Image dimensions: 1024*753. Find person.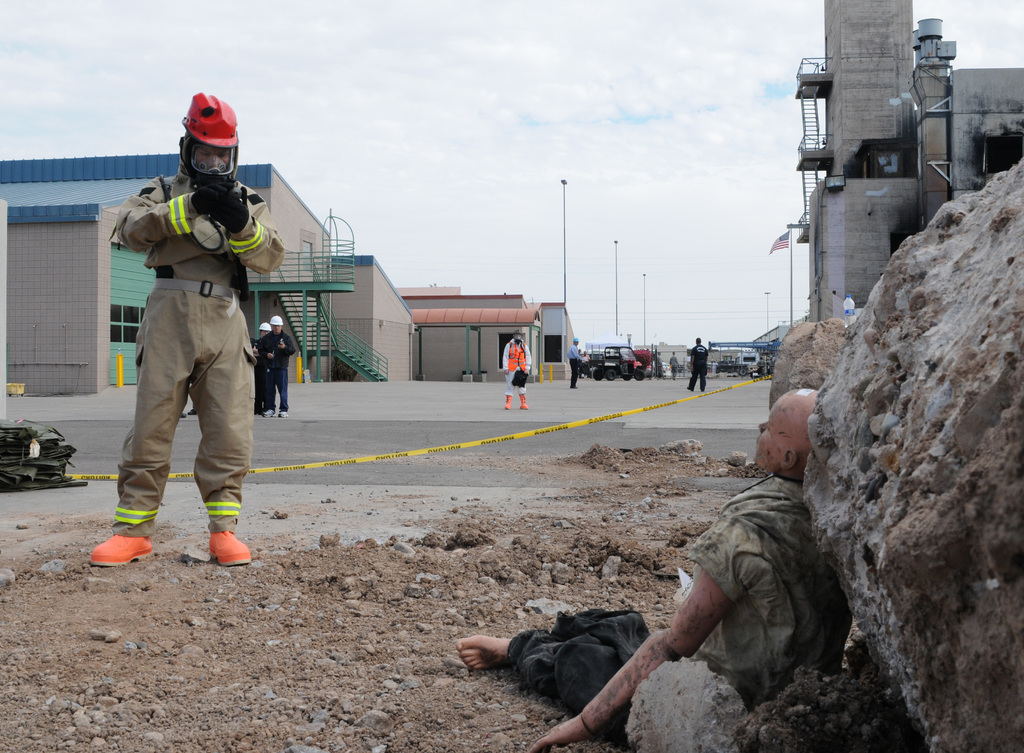
crop(110, 105, 276, 580).
